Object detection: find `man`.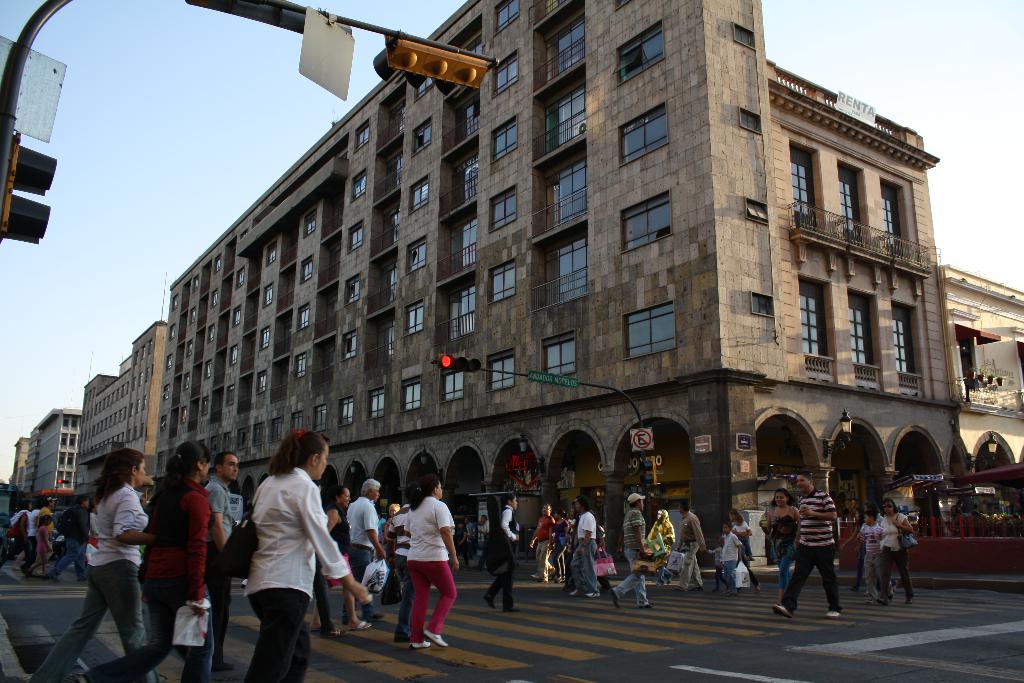
472, 511, 501, 572.
